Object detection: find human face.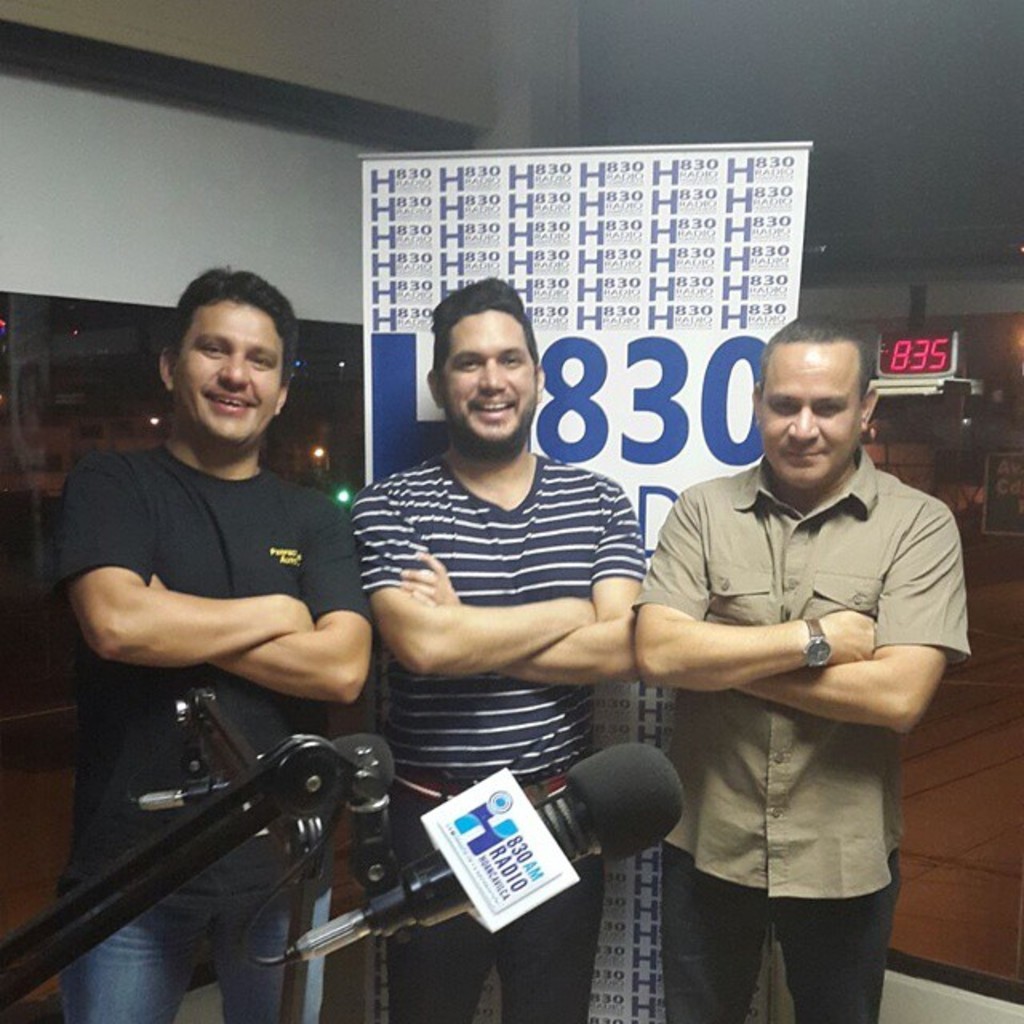
BBox(442, 312, 539, 445).
